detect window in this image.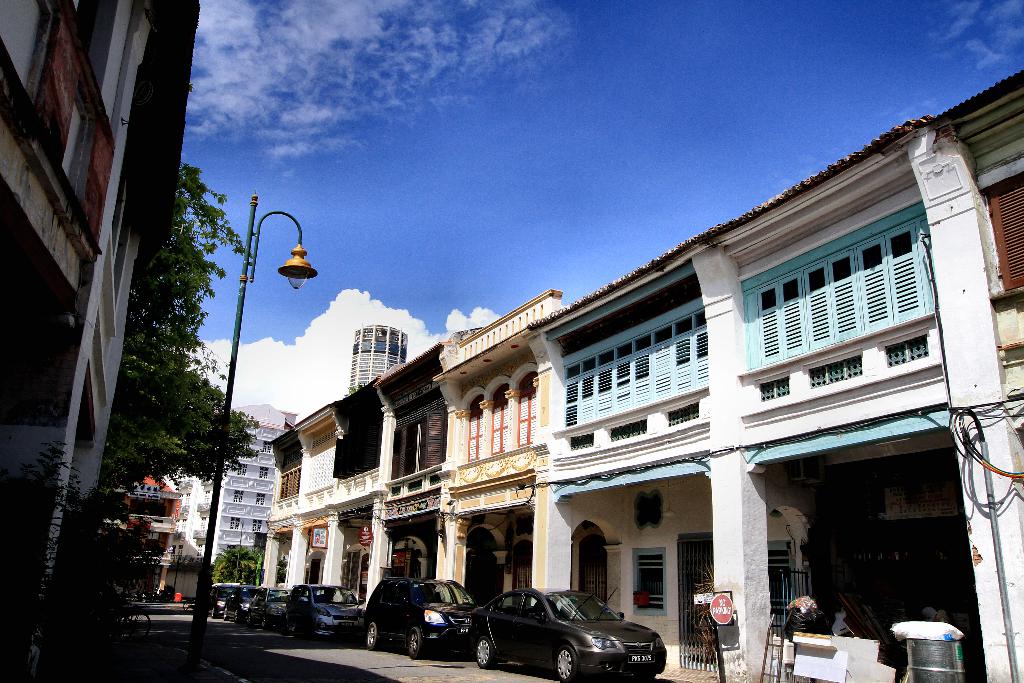
Detection: detection(261, 441, 273, 453).
